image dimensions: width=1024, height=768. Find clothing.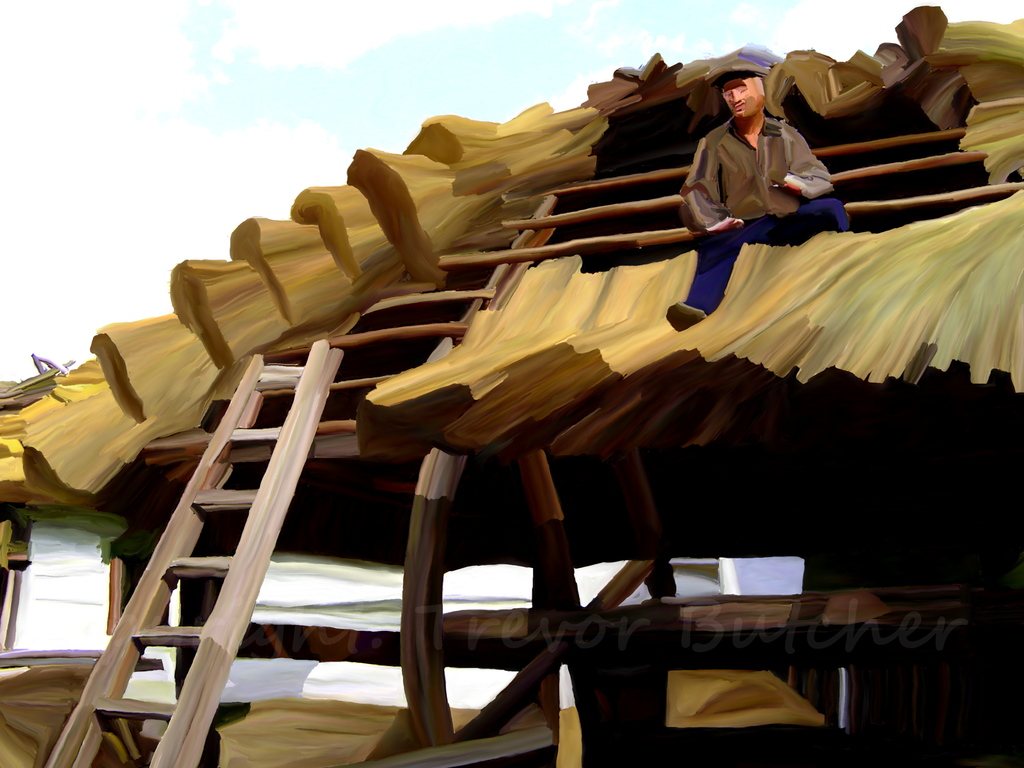
680/74/826/244.
